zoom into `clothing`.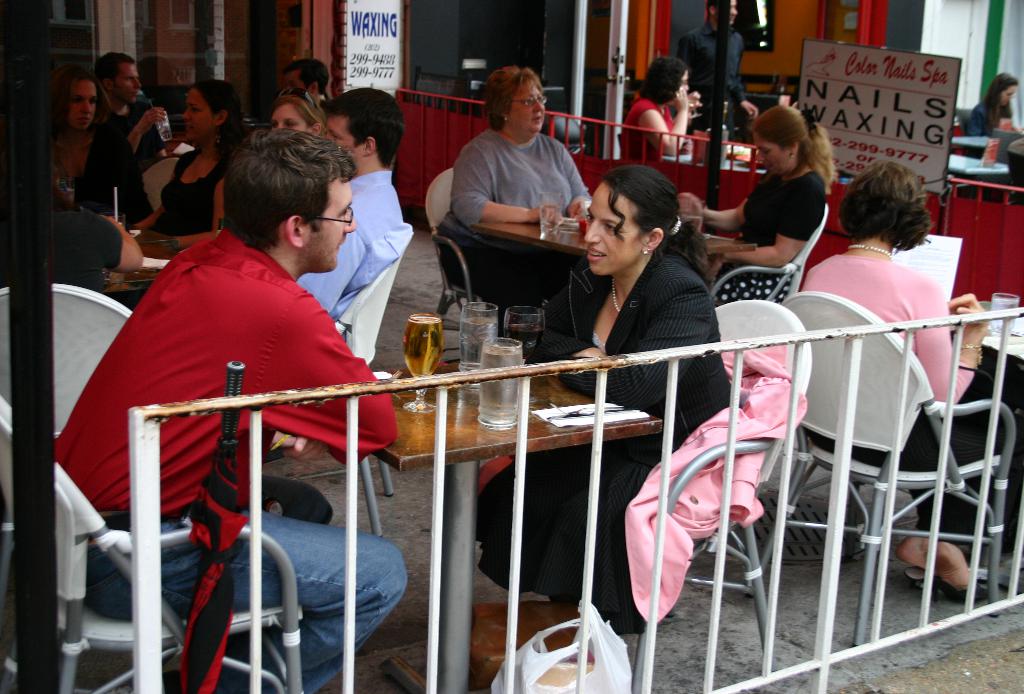
Zoom target: rect(53, 136, 152, 226).
